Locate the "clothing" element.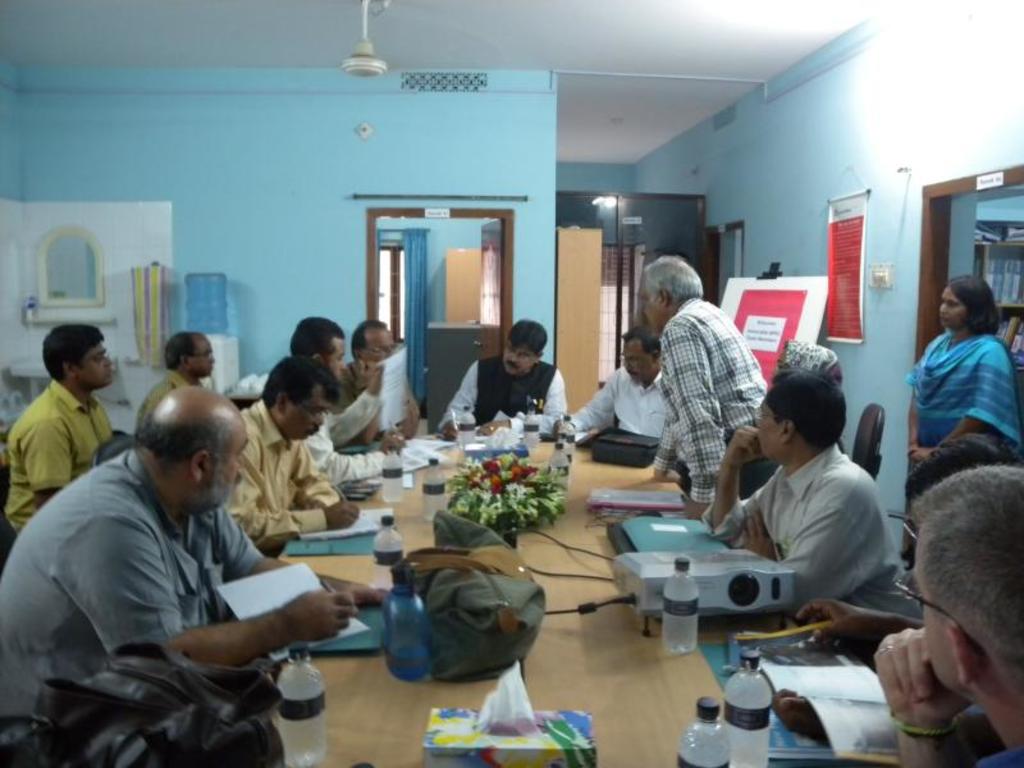
Element bbox: [225,401,342,548].
